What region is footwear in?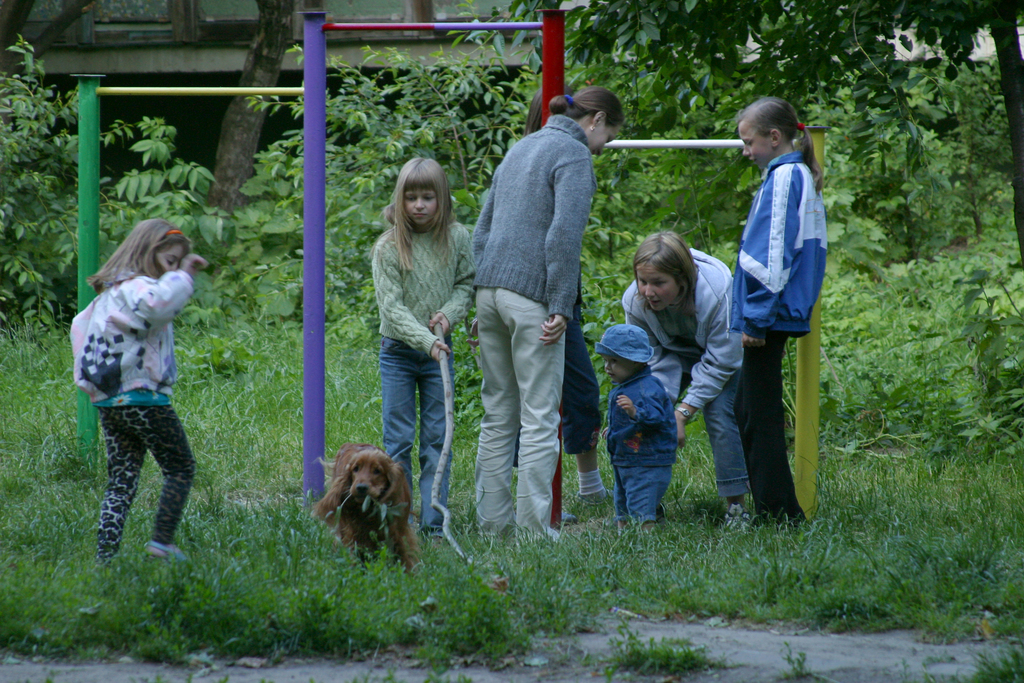
{"left": 561, "top": 508, "right": 579, "bottom": 523}.
